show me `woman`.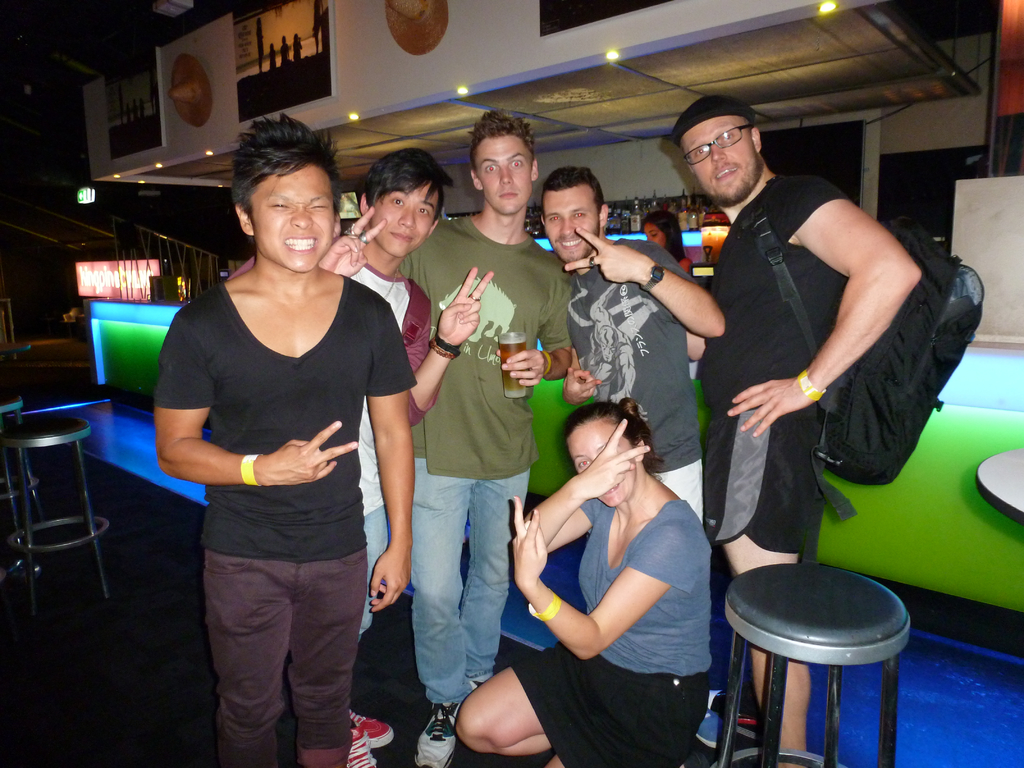
`woman` is here: bbox=[643, 213, 692, 280].
